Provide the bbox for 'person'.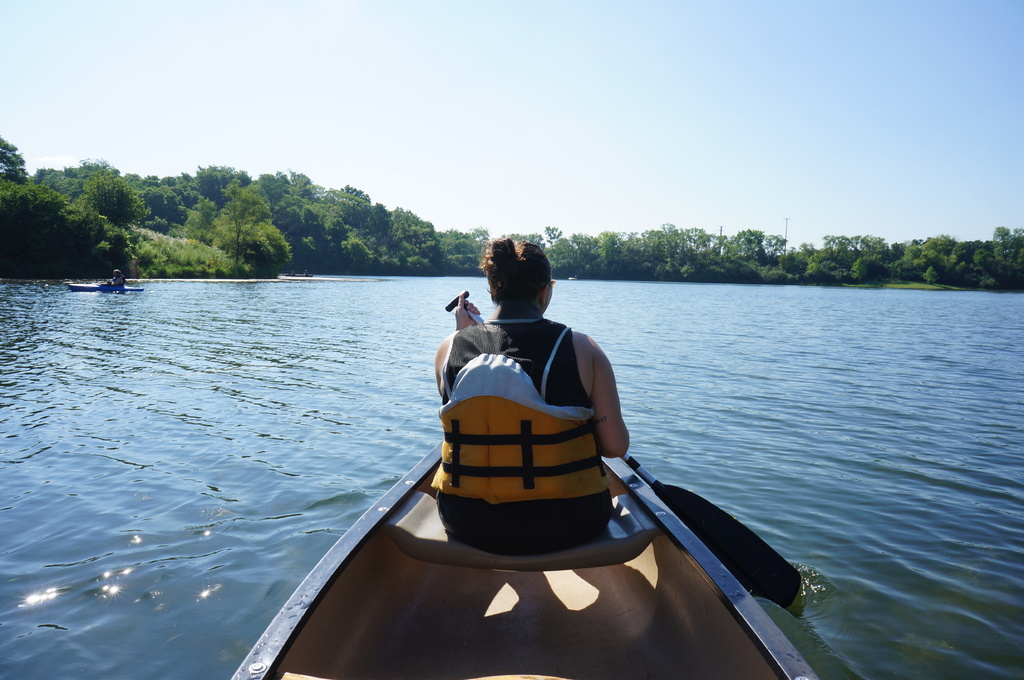
{"left": 422, "top": 229, "right": 638, "bottom": 565}.
